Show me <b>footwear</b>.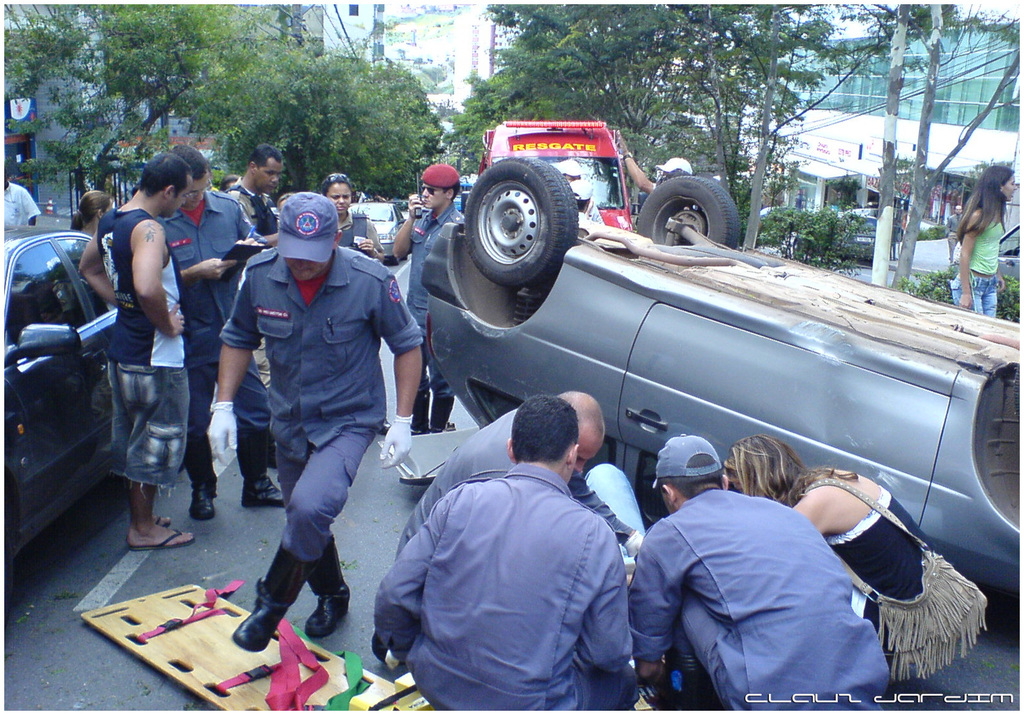
<b>footwear</b> is here: (188, 430, 219, 526).
